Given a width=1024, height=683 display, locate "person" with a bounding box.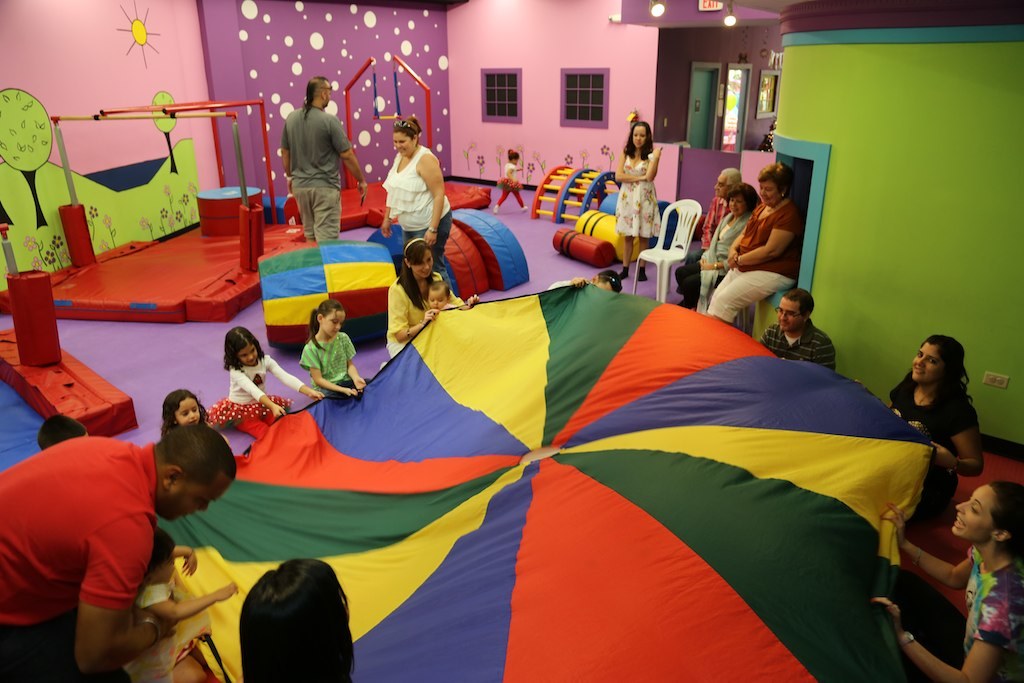
Located: pyautogui.locateOnScreen(296, 294, 369, 400).
